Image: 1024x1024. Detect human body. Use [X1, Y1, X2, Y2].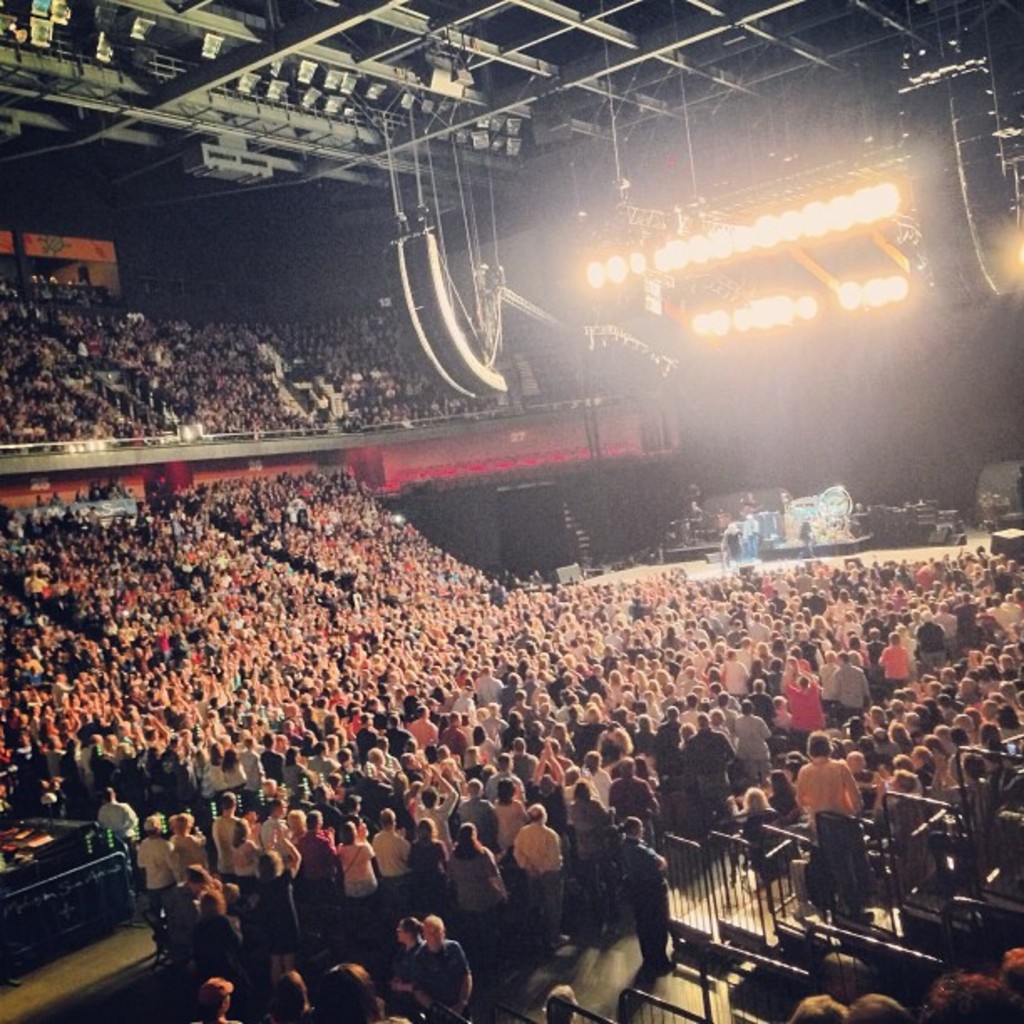
[403, 914, 477, 1012].
